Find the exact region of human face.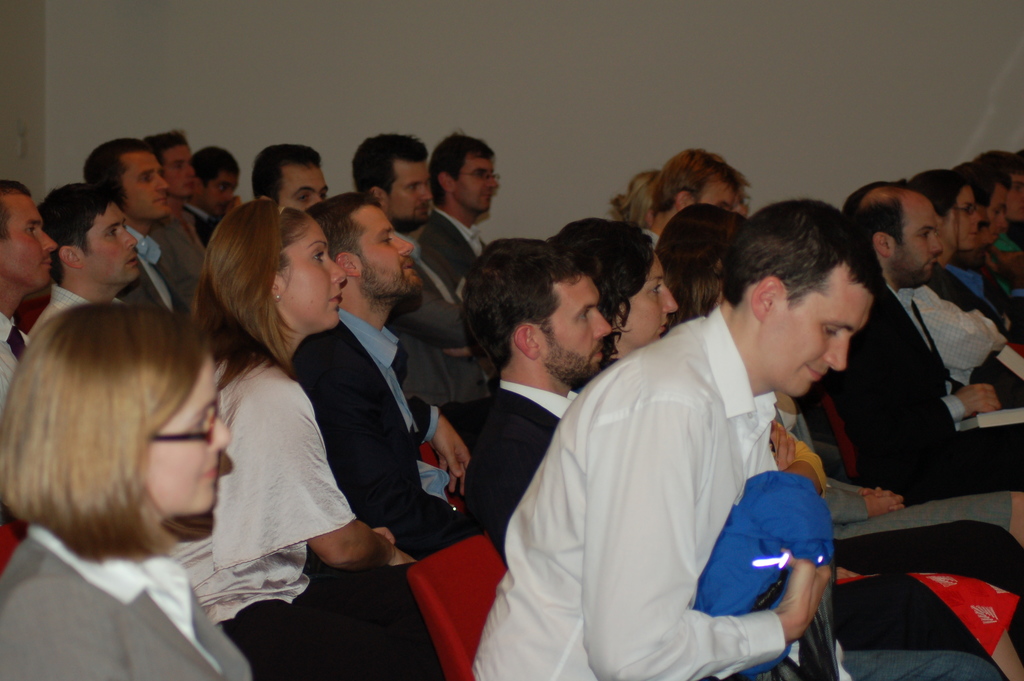
Exact region: {"left": 83, "top": 206, "right": 138, "bottom": 281}.
